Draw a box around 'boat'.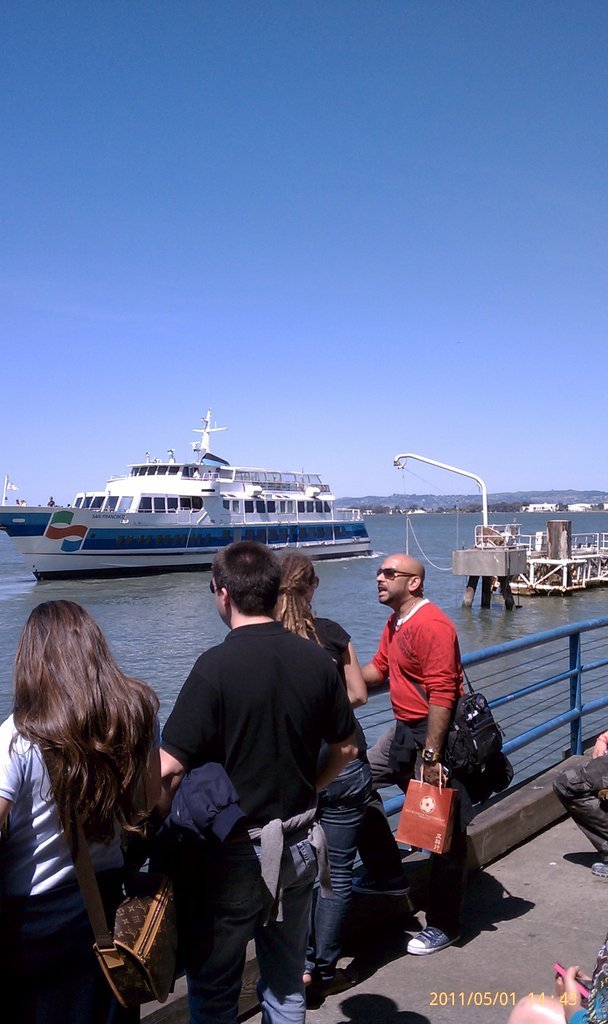
(25, 405, 379, 565).
